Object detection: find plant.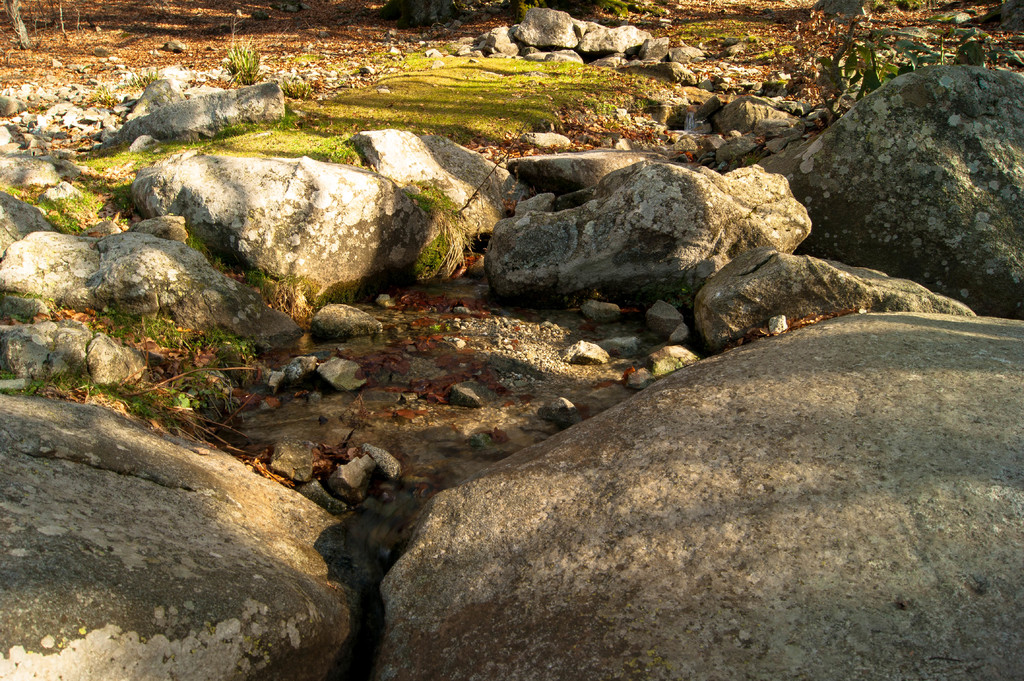
[left=157, top=100, right=367, bottom=167].
